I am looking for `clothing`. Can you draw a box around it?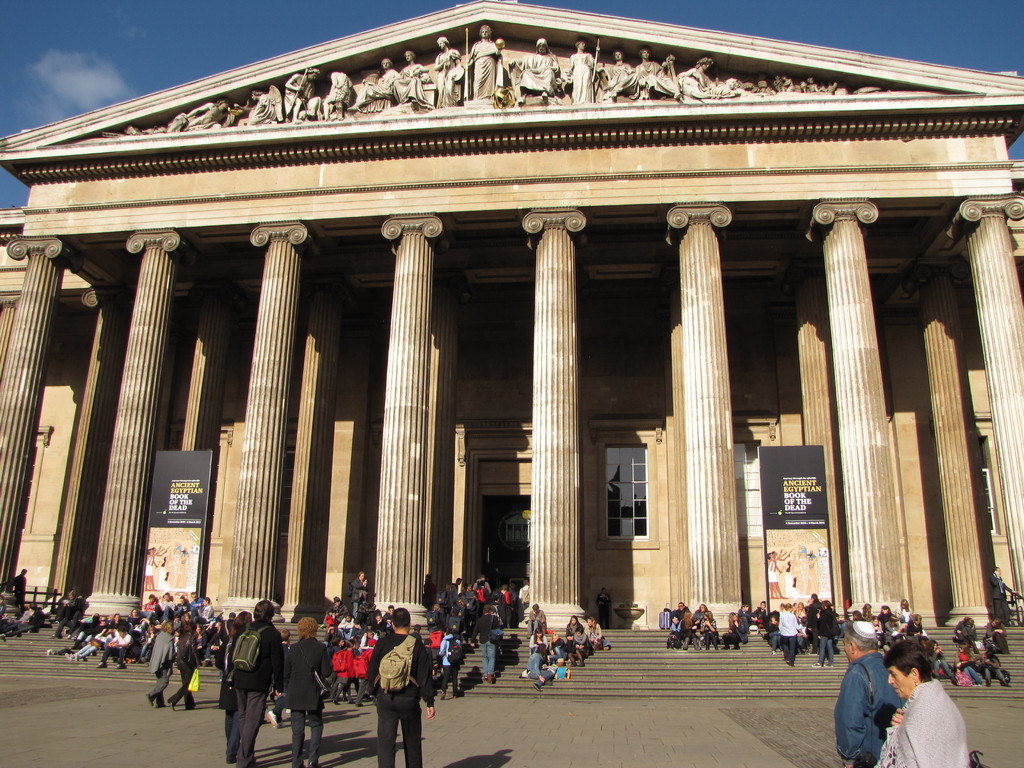
Sure, the bounding box is bbox=(870, 670, 969, 767).
